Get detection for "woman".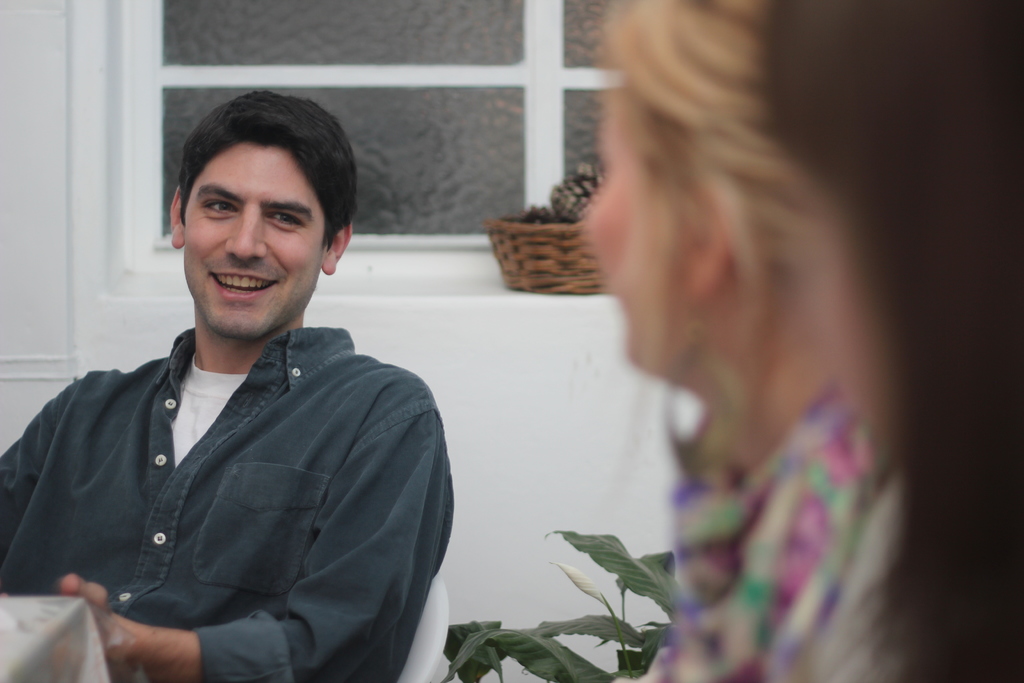
Detection: 569, 0, 1023, 682.
